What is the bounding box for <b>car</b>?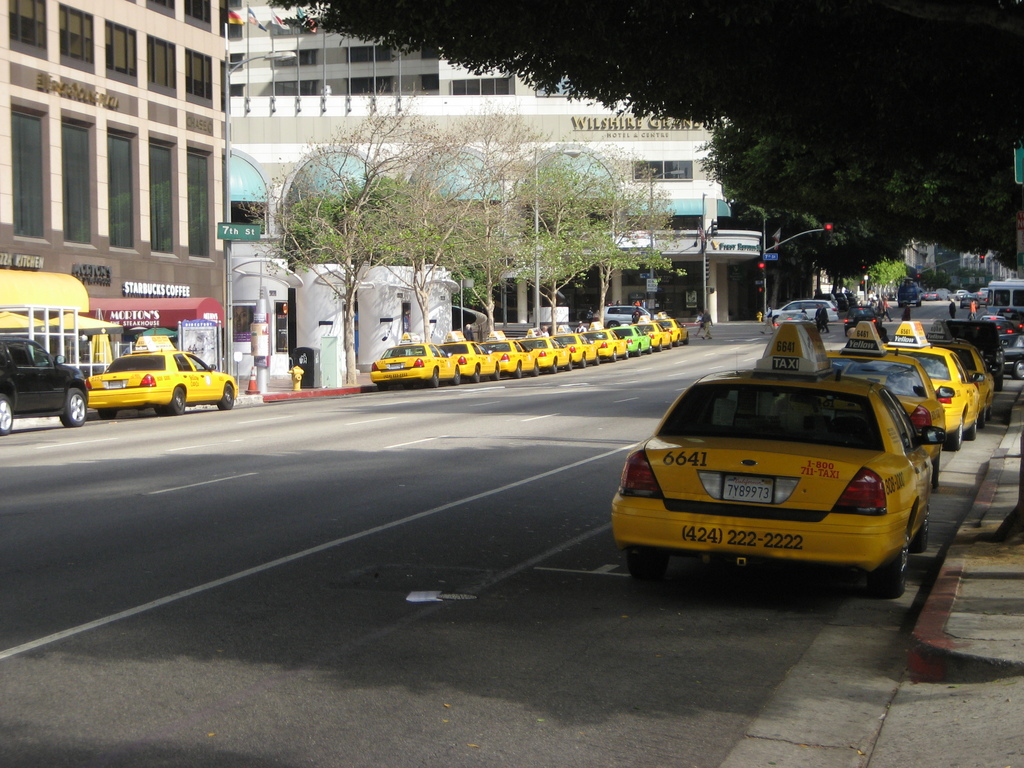
x1=666 y1=318 x2=689 y2=338.
